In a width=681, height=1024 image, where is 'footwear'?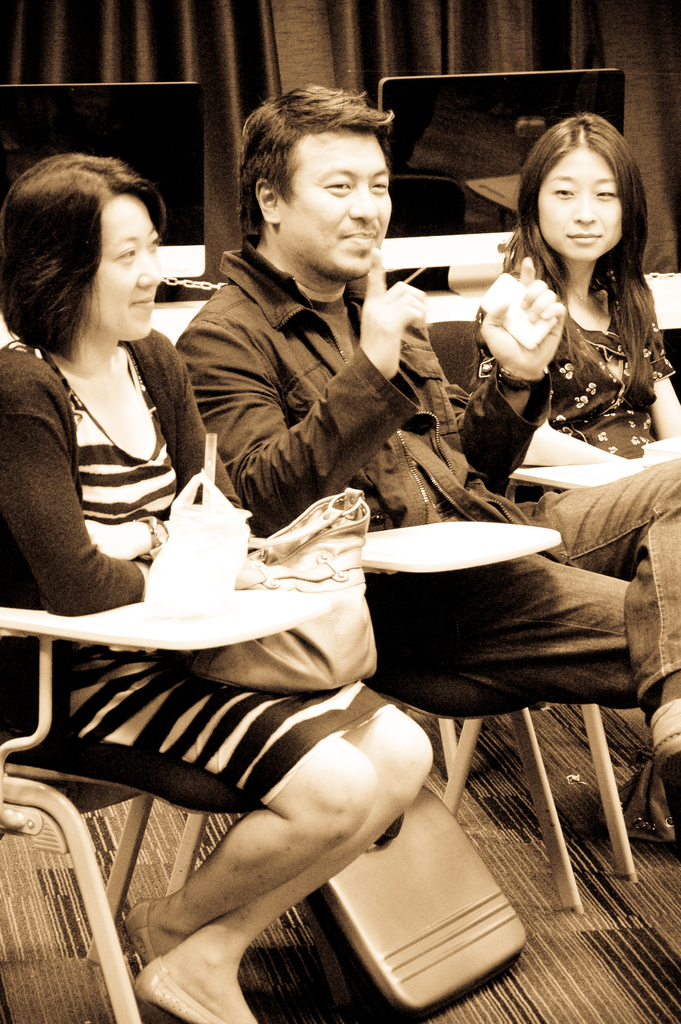
<bbox>650, 699, 680, 860</bbox>.
